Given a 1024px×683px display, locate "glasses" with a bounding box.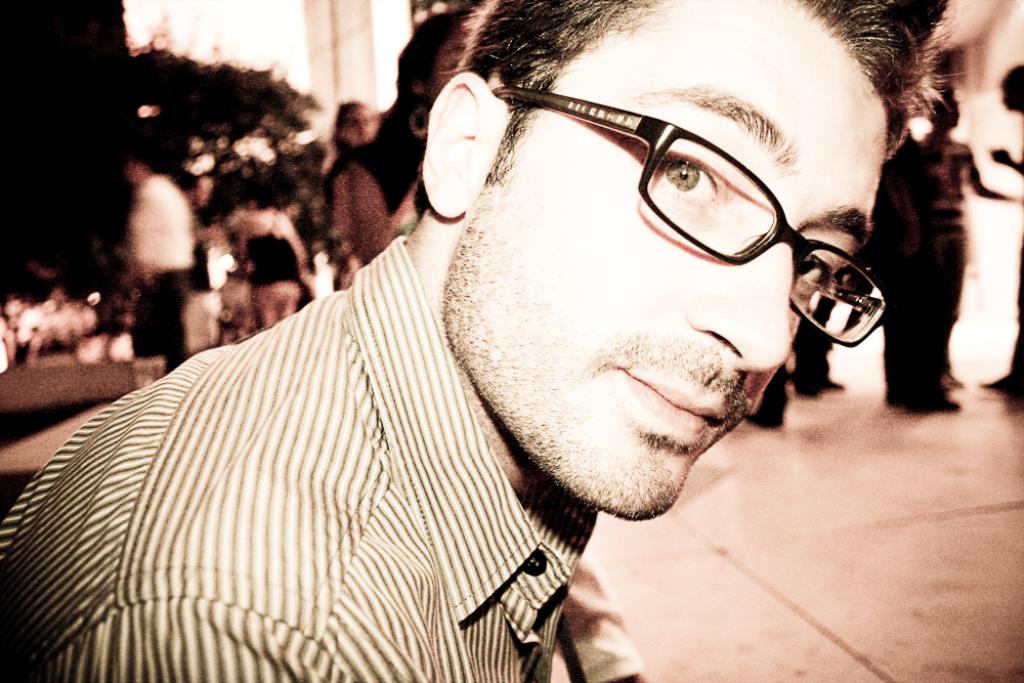
Located: bbox=[493, 77, 859, 308].
